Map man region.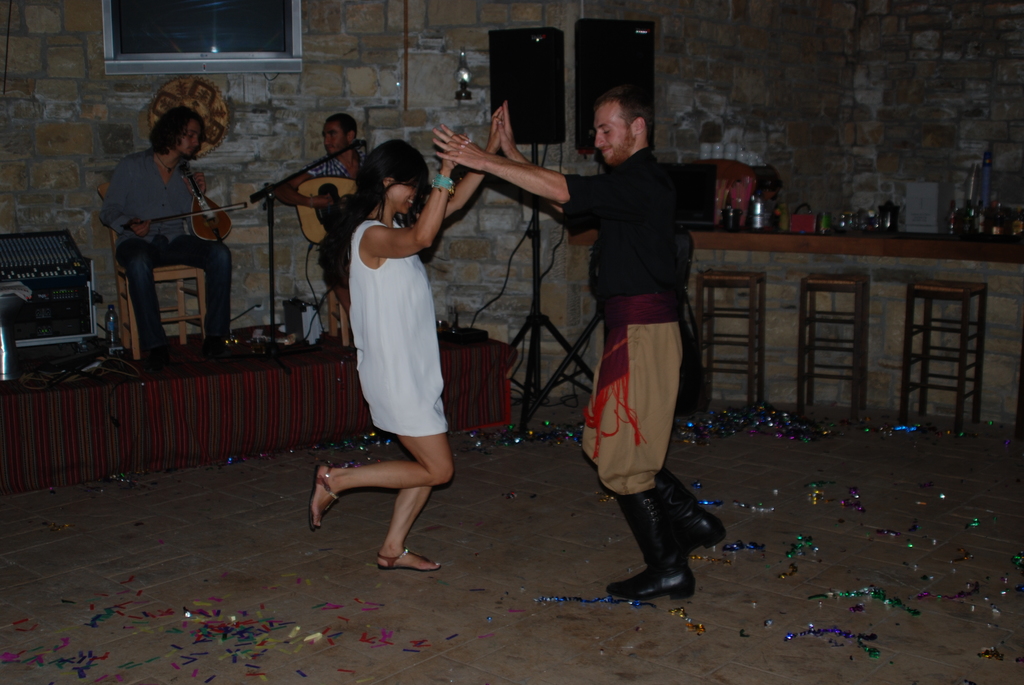
Mapped to Rect(102, 91, 236, 356).
